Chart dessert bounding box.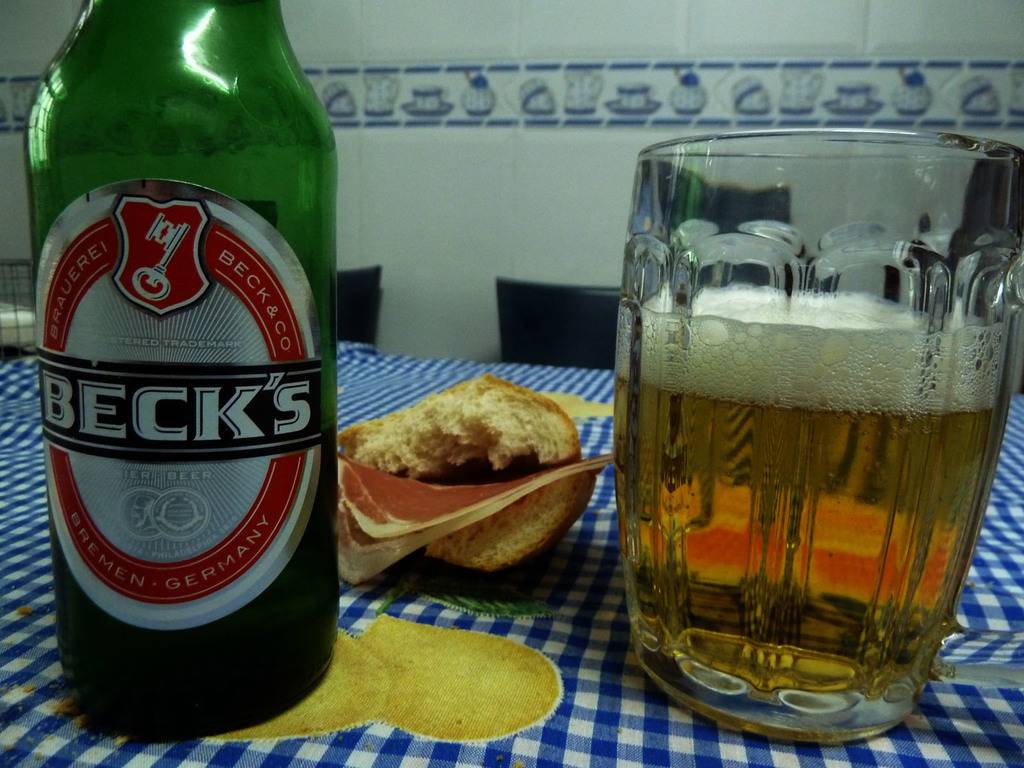
Charted: (left=333, top=376, right=603, bottom=569).
